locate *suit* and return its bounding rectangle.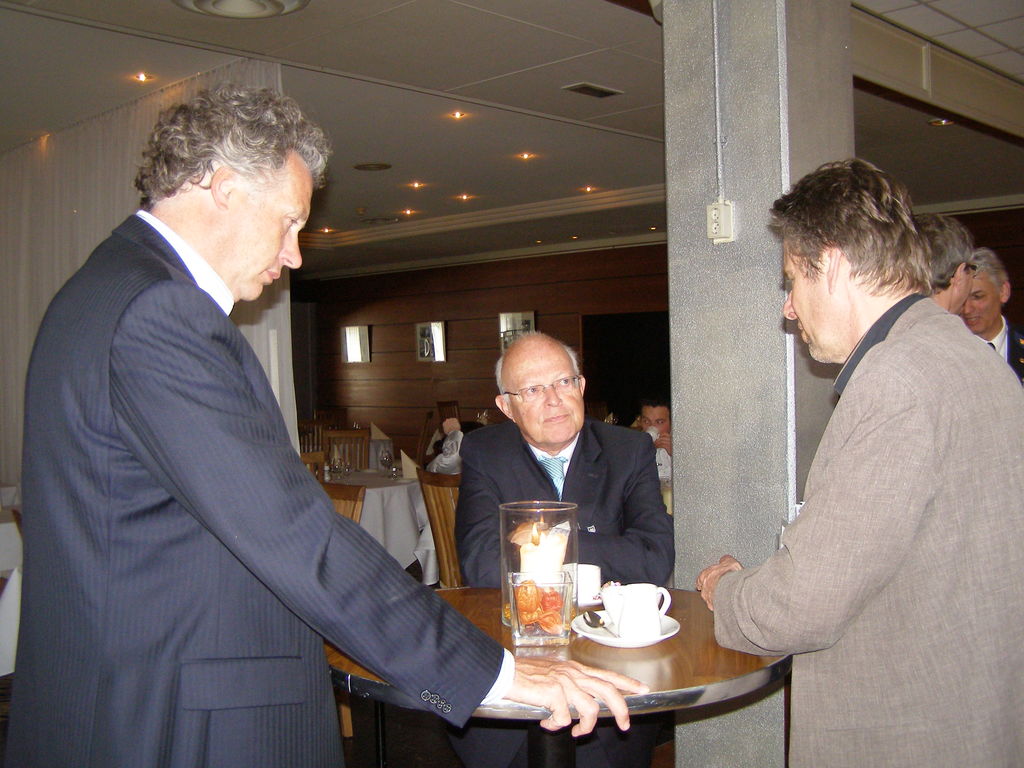
x1=454 y1=418 x2=675 y2=767.
